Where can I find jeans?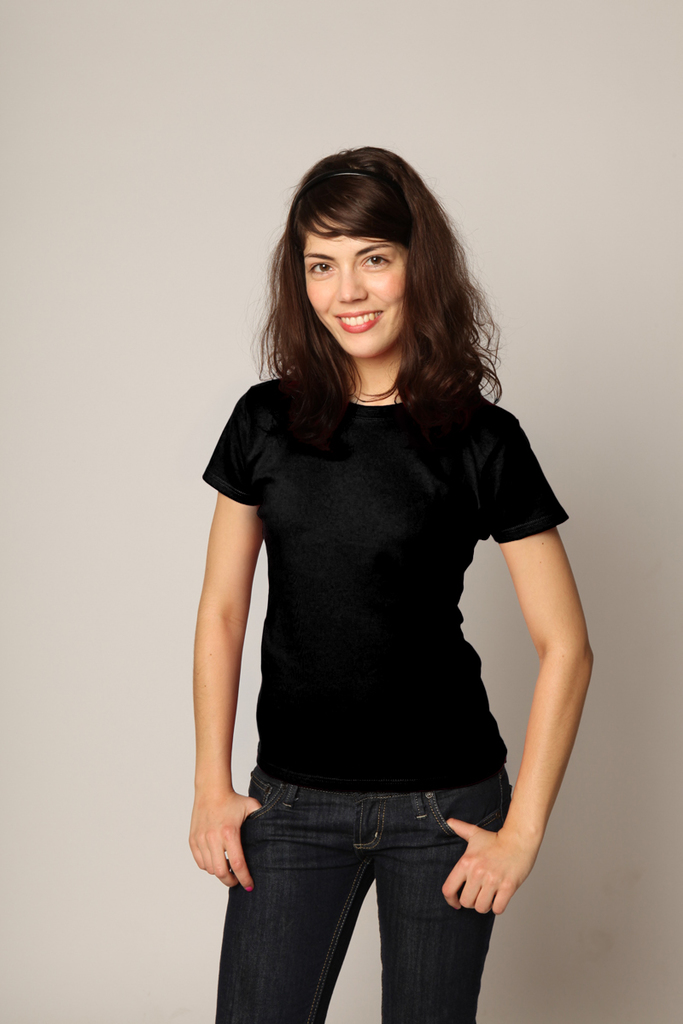
You can find it at box(218, 768, 516, 1023).
